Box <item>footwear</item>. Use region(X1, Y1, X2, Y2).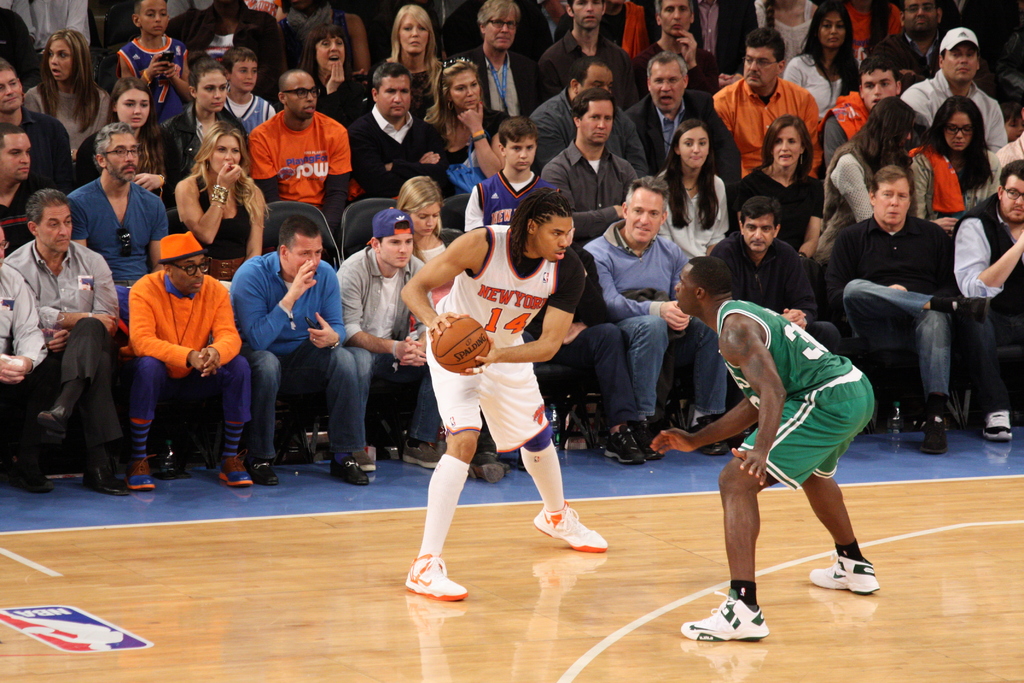
region(532, 502, 611, 555).
